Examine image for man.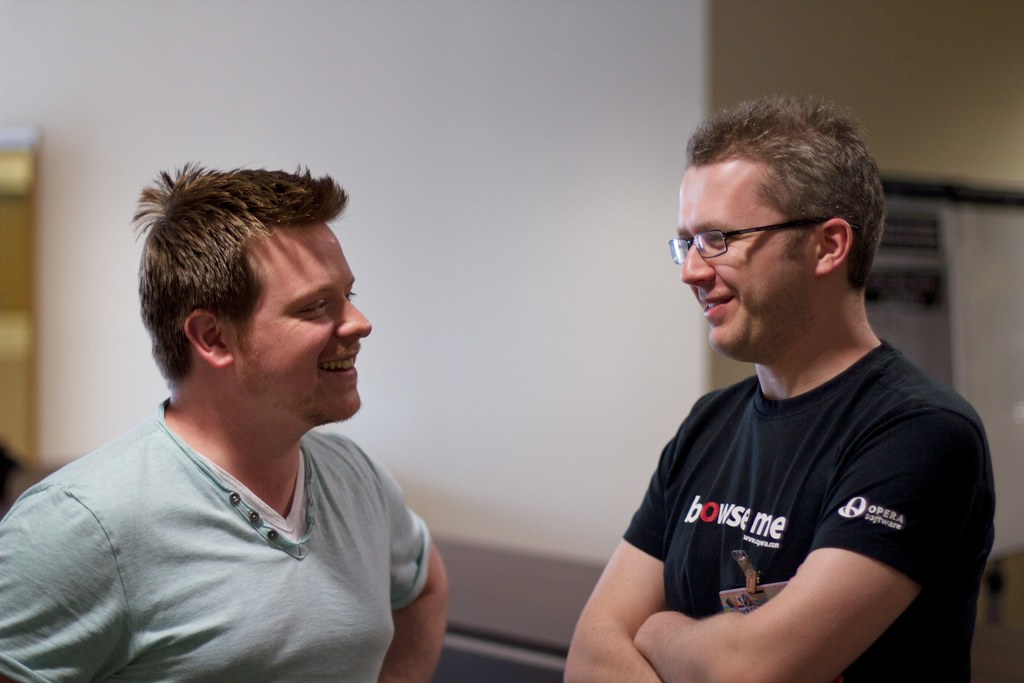
Examination result: box=[553, 99, 996, 682].
